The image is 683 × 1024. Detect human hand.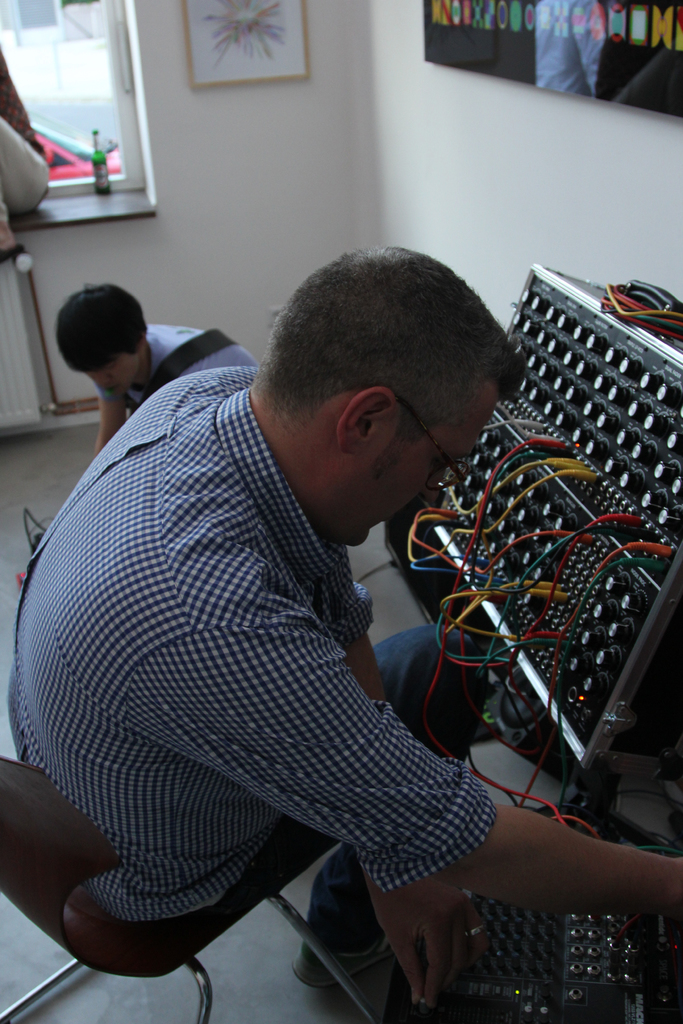
Detection: l=381, t=847, r=501, b=1009.
